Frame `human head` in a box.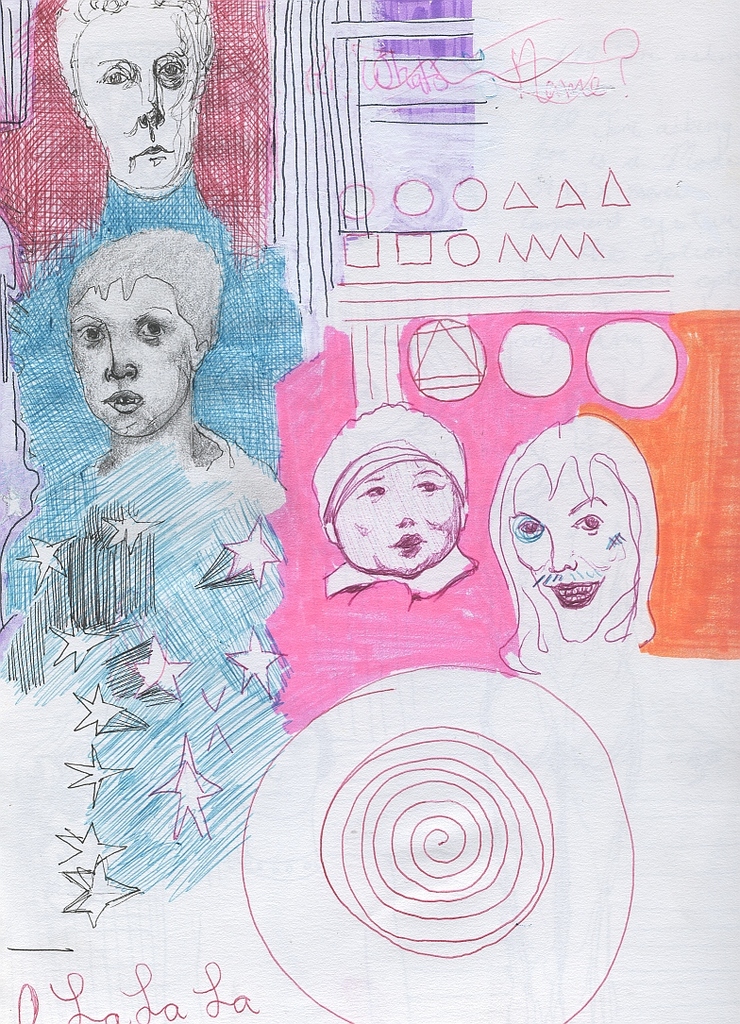
box=[482, 412, 662, 637].
